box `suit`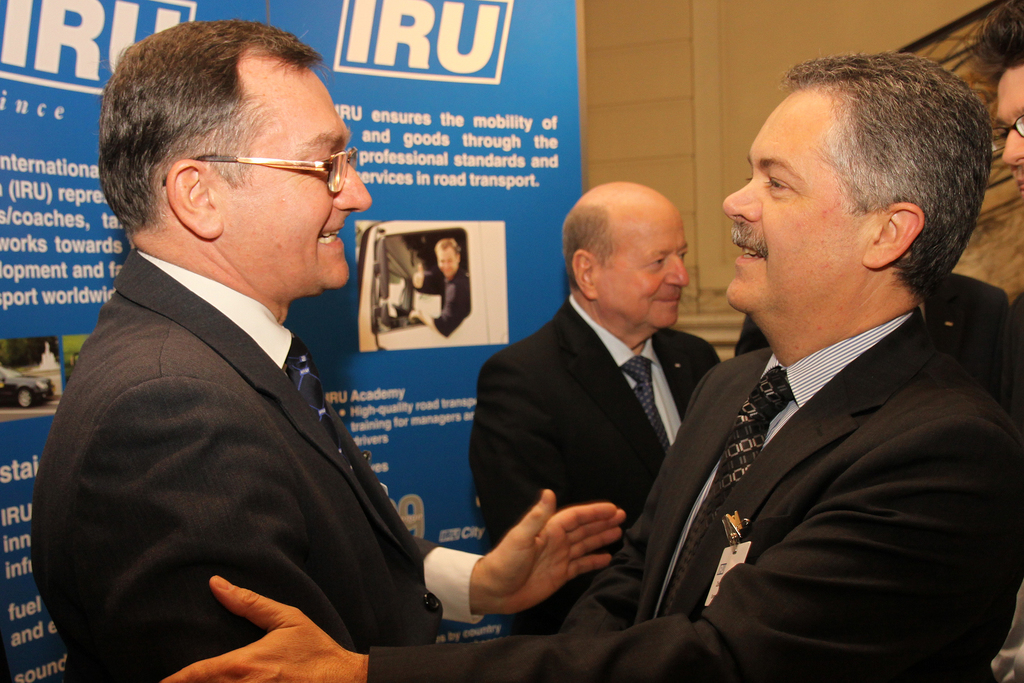
box(27, 245, 483, 682)
